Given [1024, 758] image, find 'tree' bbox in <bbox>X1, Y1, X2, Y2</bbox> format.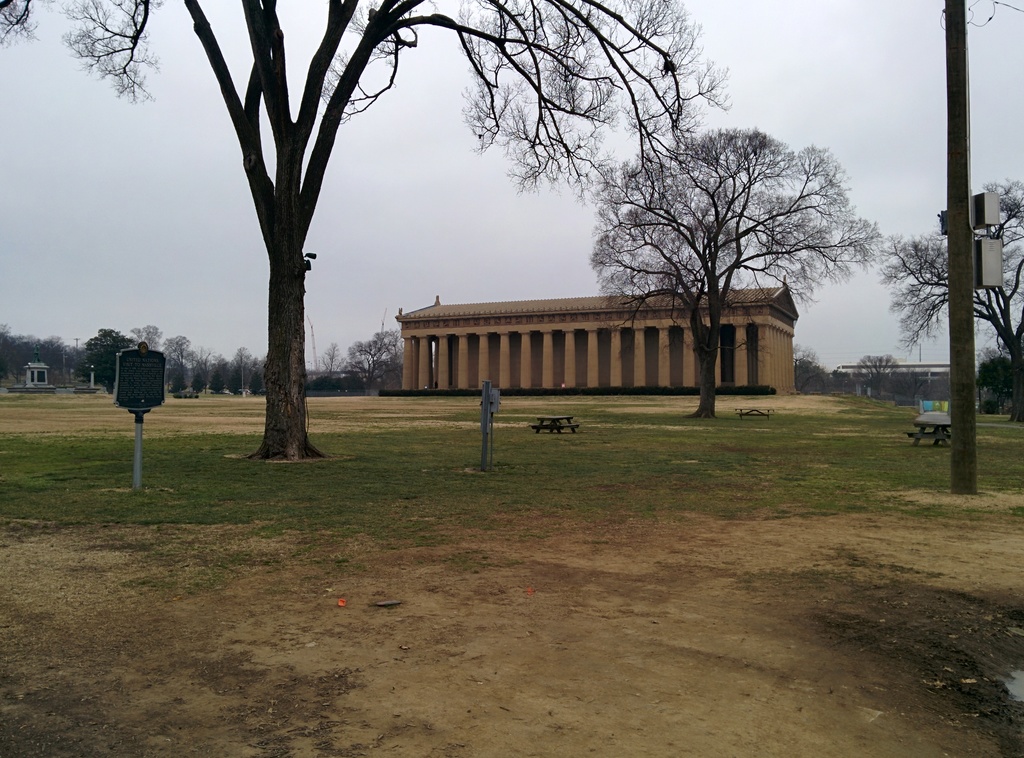
<bbox>379, 327, 397, 366</bbox>.
